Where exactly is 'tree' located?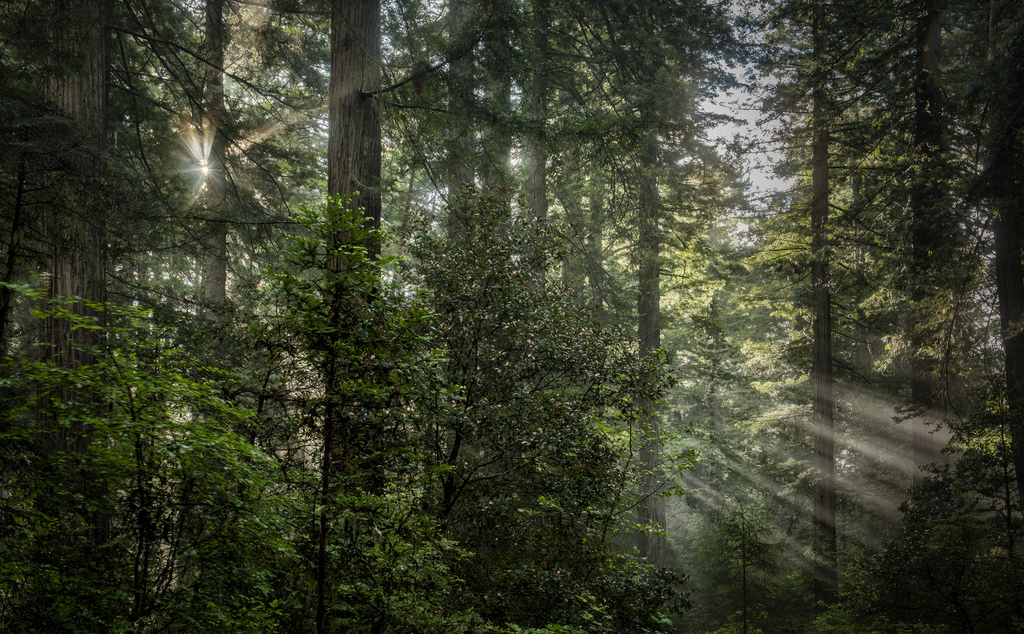
Its bounding box is [0, 0, 1023, 633].
